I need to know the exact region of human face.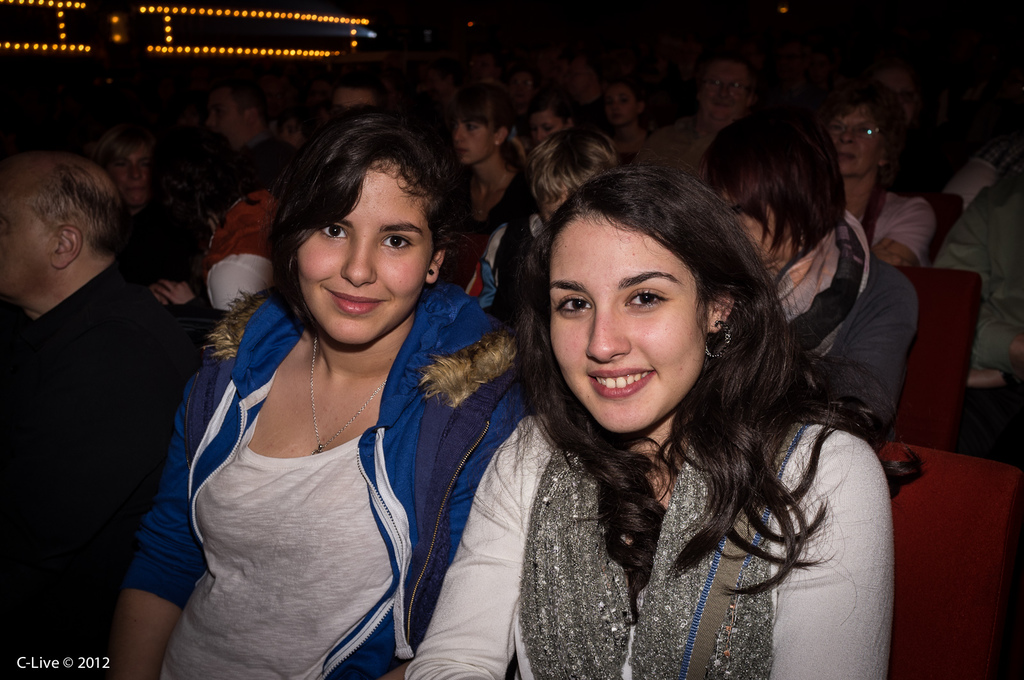
Region: (836,105,881,171).
